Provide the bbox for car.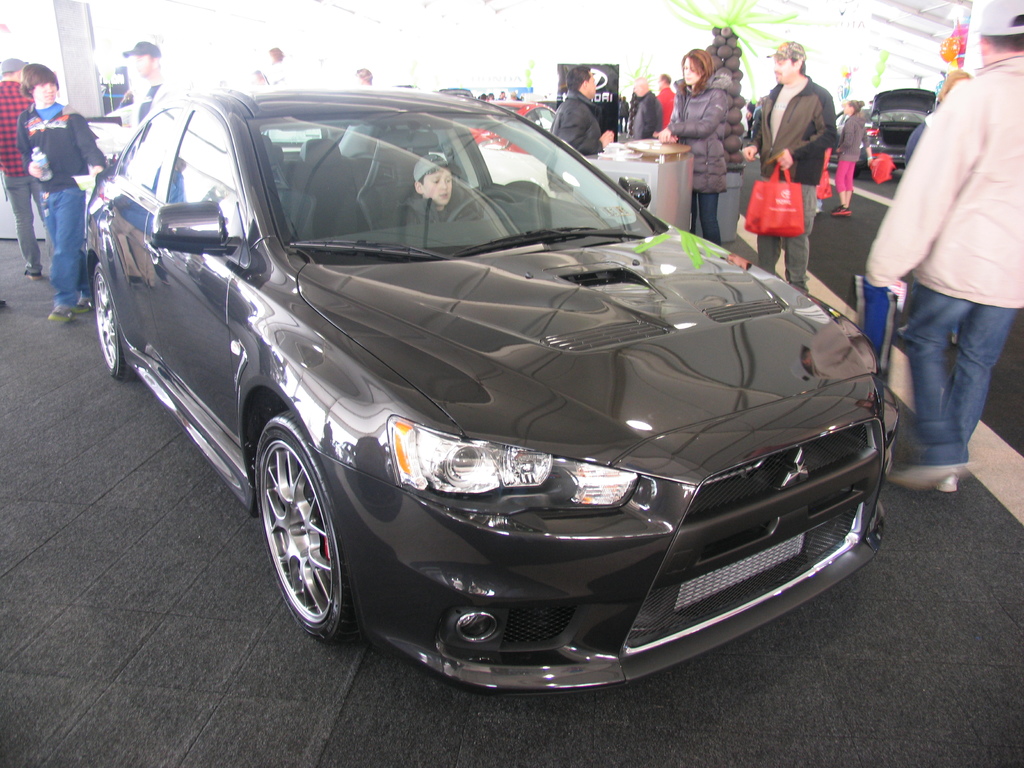
{"x1": 82, "y1": 82, "x2": 902, "y2": 691}.
